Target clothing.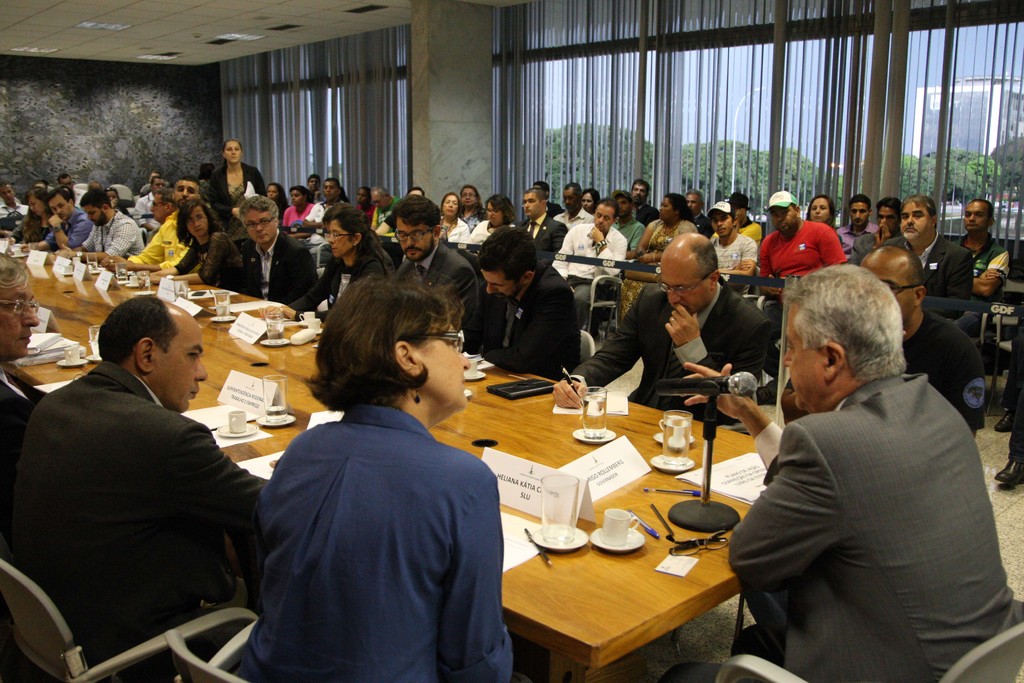
Target region: crop(458, 266, 598, 377).
